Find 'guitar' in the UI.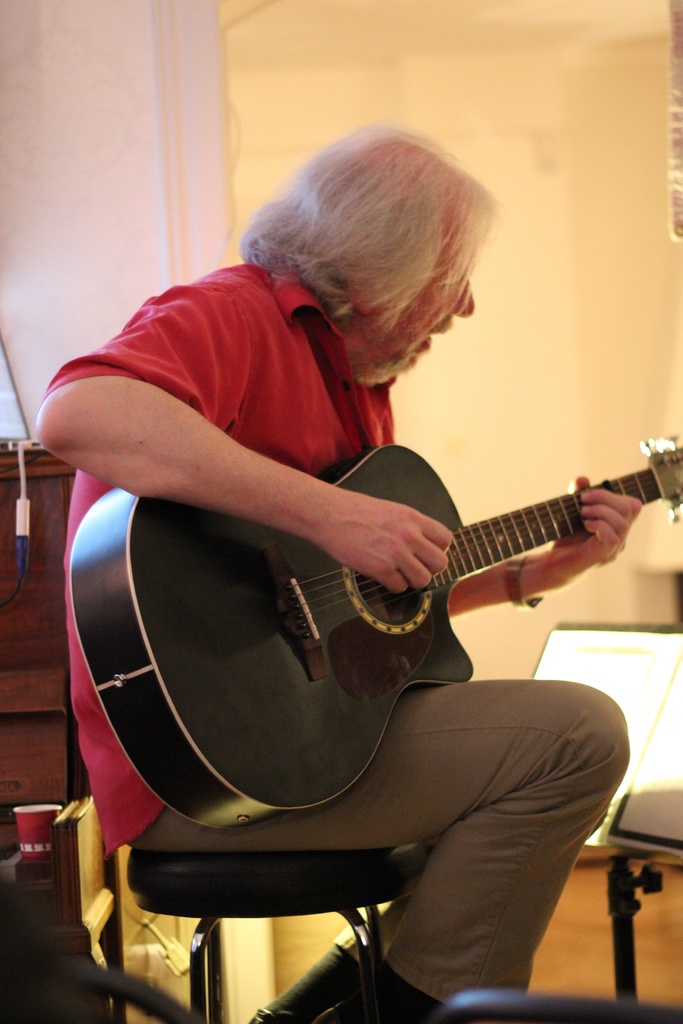
UI element at BBox(66, 438, 682, 842).
